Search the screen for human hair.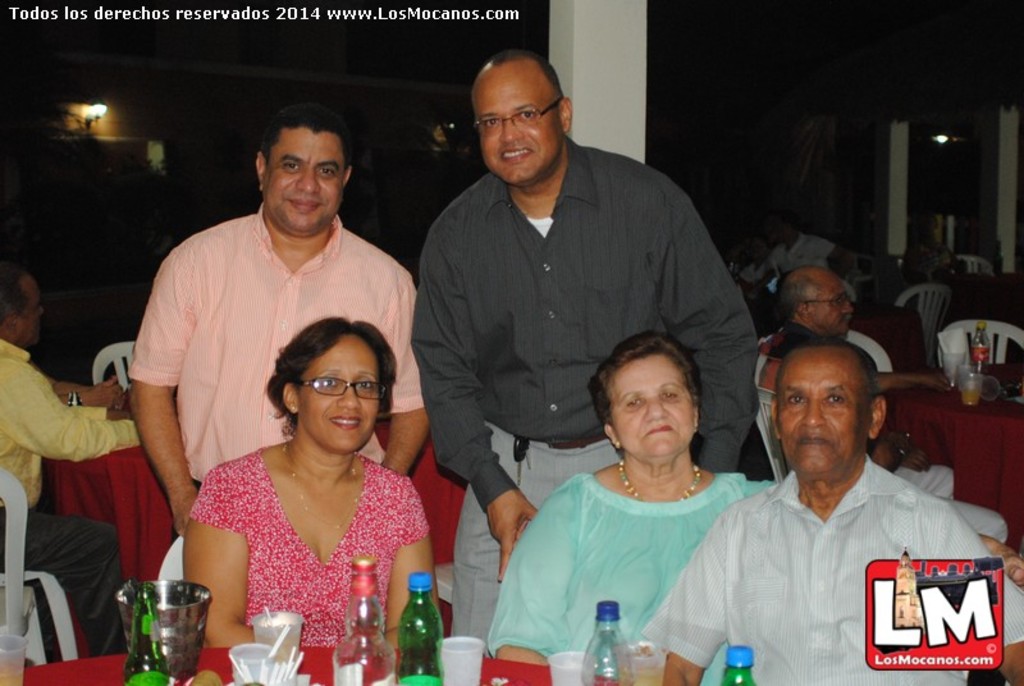
Found at <bbox>777, 270, 820, 319</bbox>.
